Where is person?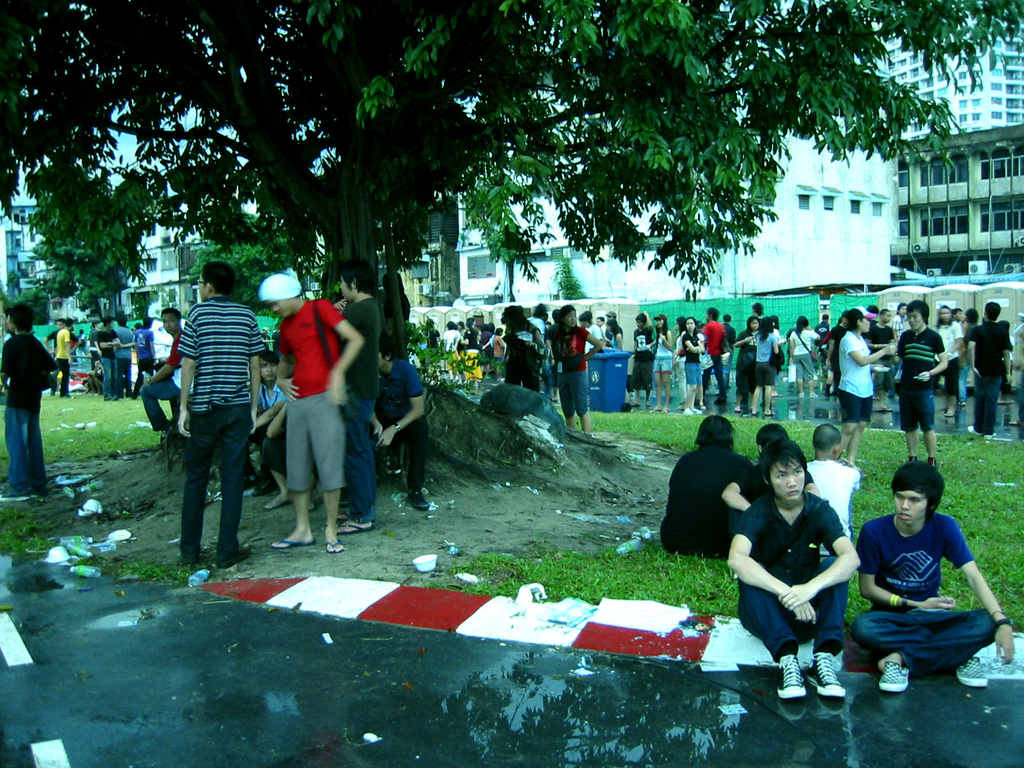
[680, 317, 710, 420].
